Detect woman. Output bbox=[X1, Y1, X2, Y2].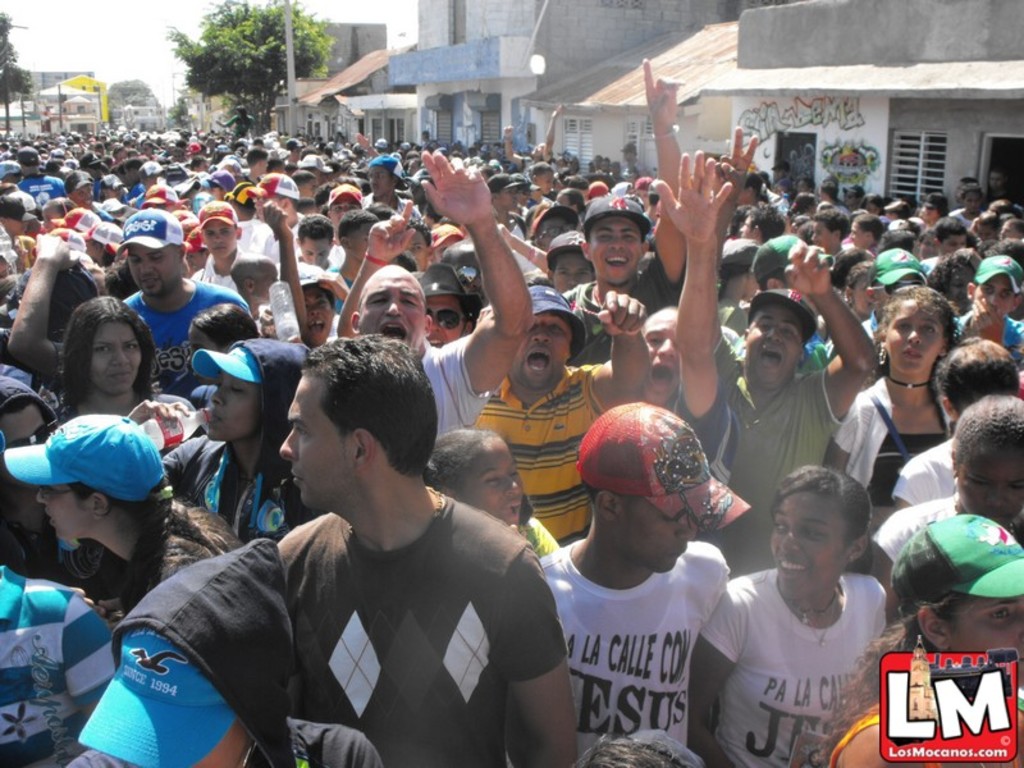
bbox=[164, 339, 311, 543].
